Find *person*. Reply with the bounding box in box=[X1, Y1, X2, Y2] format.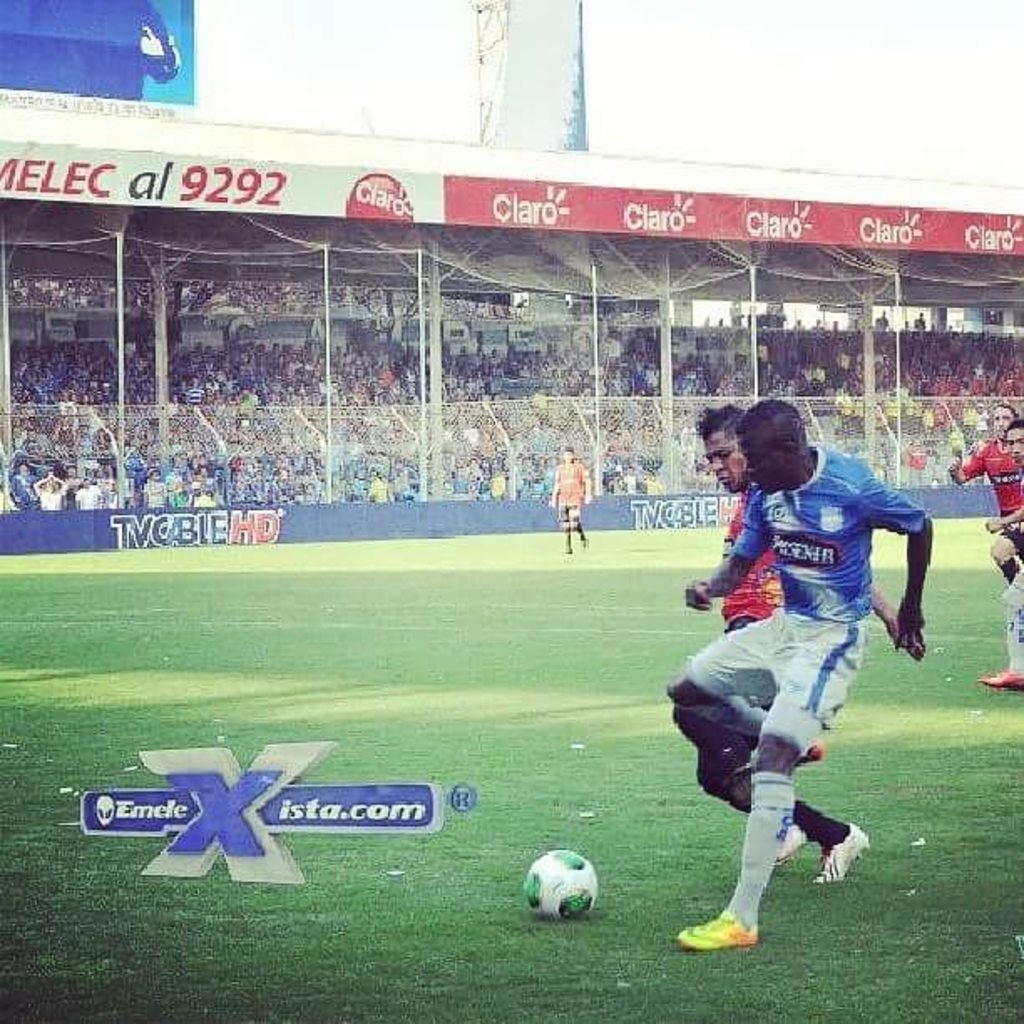
box=[909, 405, 930, 435].
